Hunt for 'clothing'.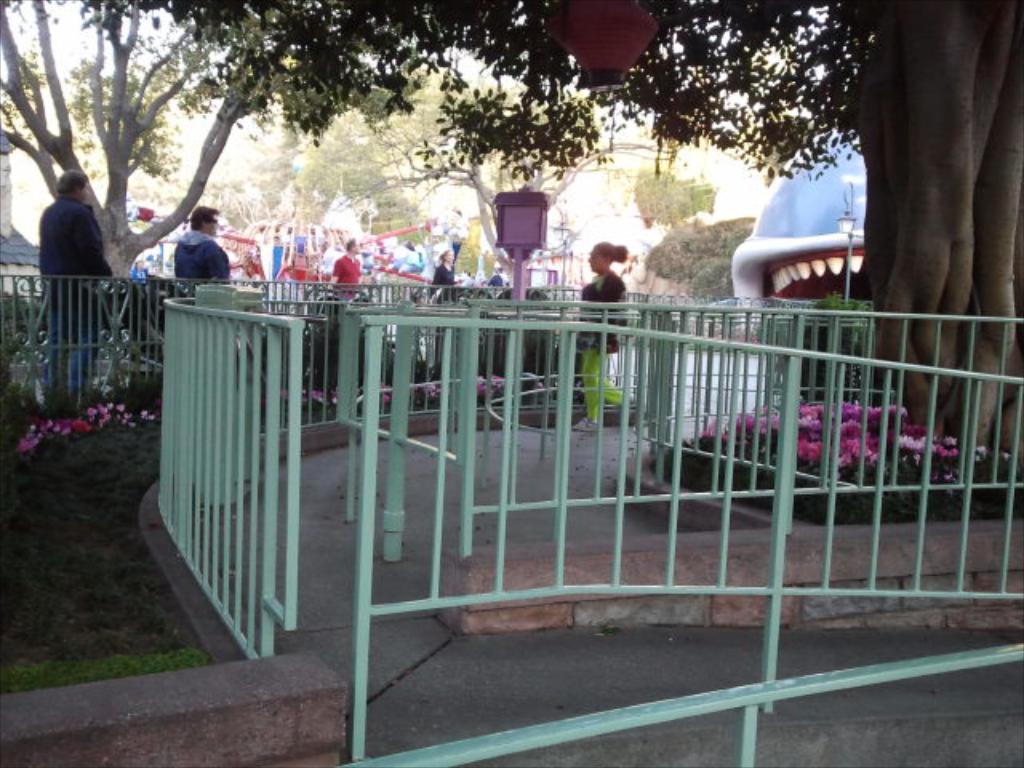
Hunted down at 571 266 635 422.
